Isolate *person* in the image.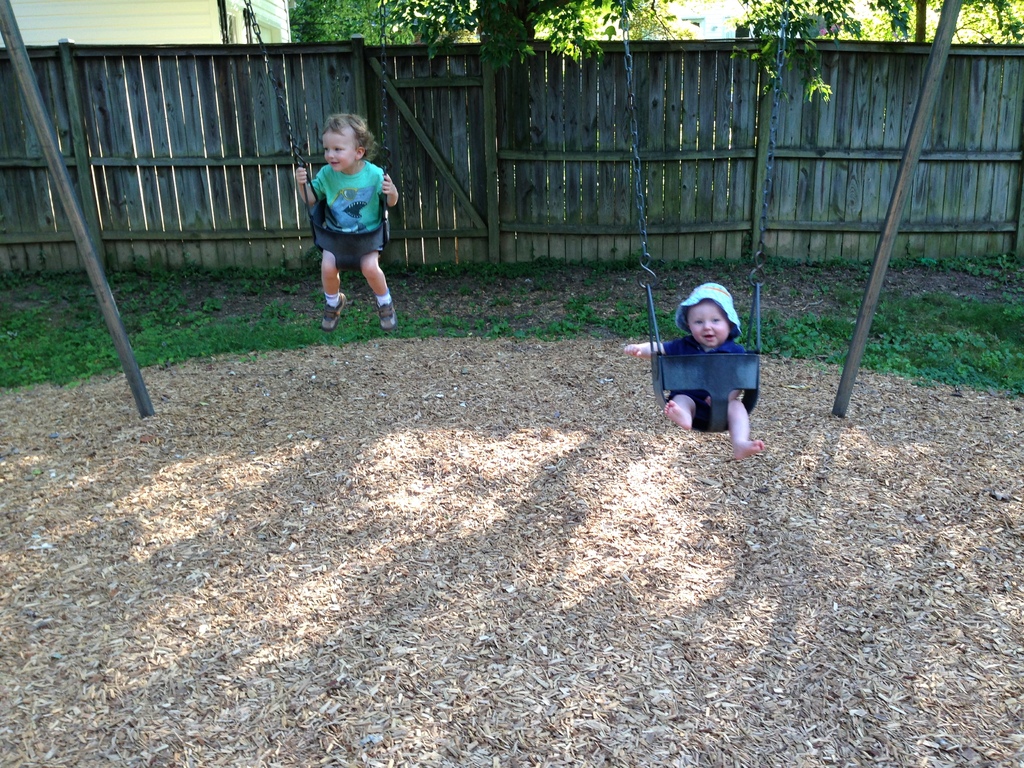
Isolated region: left=650, top=257, right=771, bottom=465.
